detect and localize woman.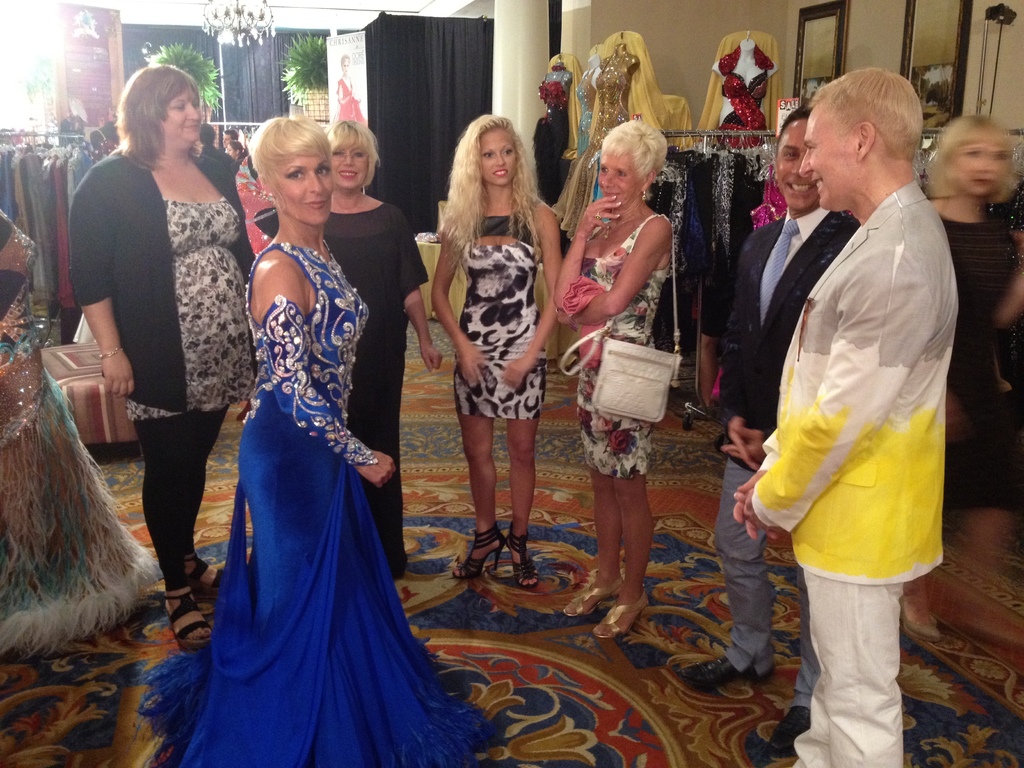
Localized at <bbox>67, 61, 262, 652</bbox>.
